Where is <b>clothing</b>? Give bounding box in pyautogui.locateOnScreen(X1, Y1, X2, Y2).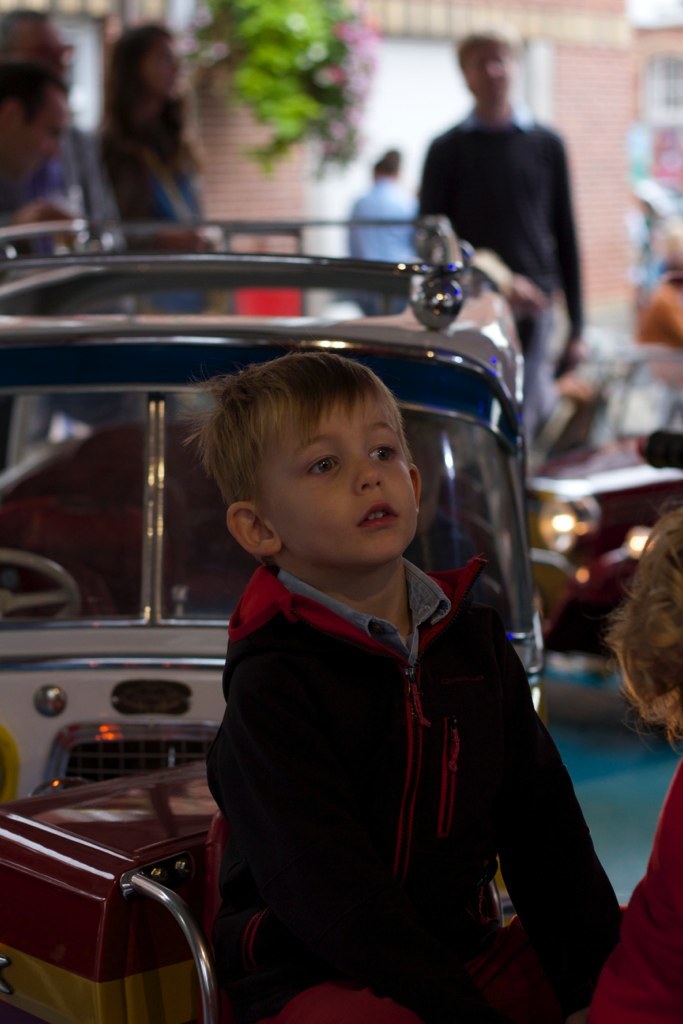
pyautogui.locateOnScreen(583, 748, 682, 1023).
